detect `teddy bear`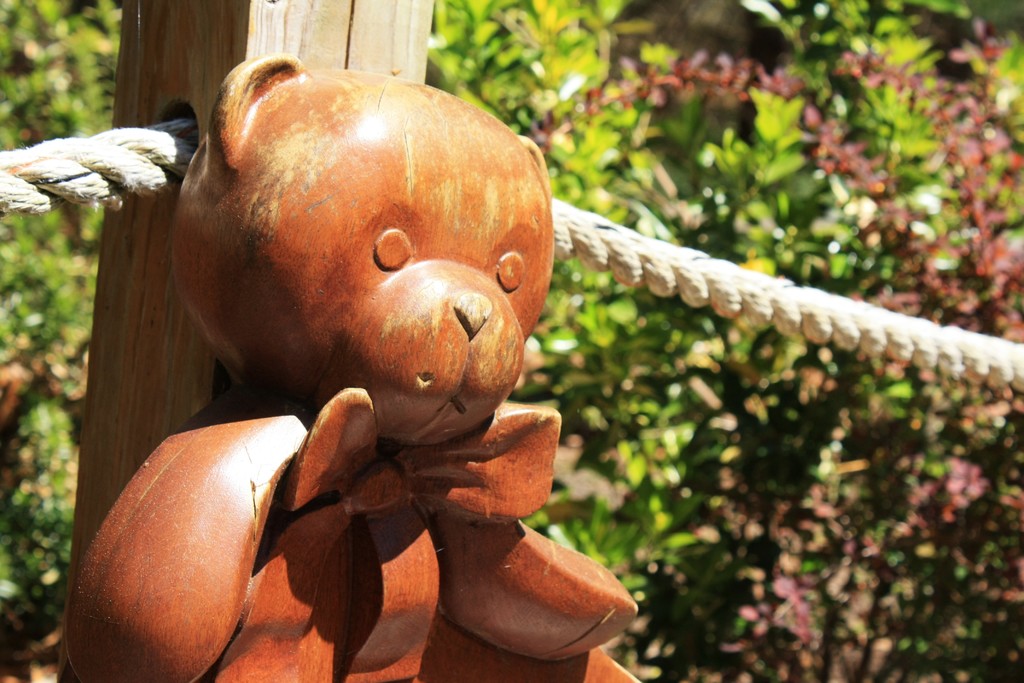
region(68, 57, 630, 682)
